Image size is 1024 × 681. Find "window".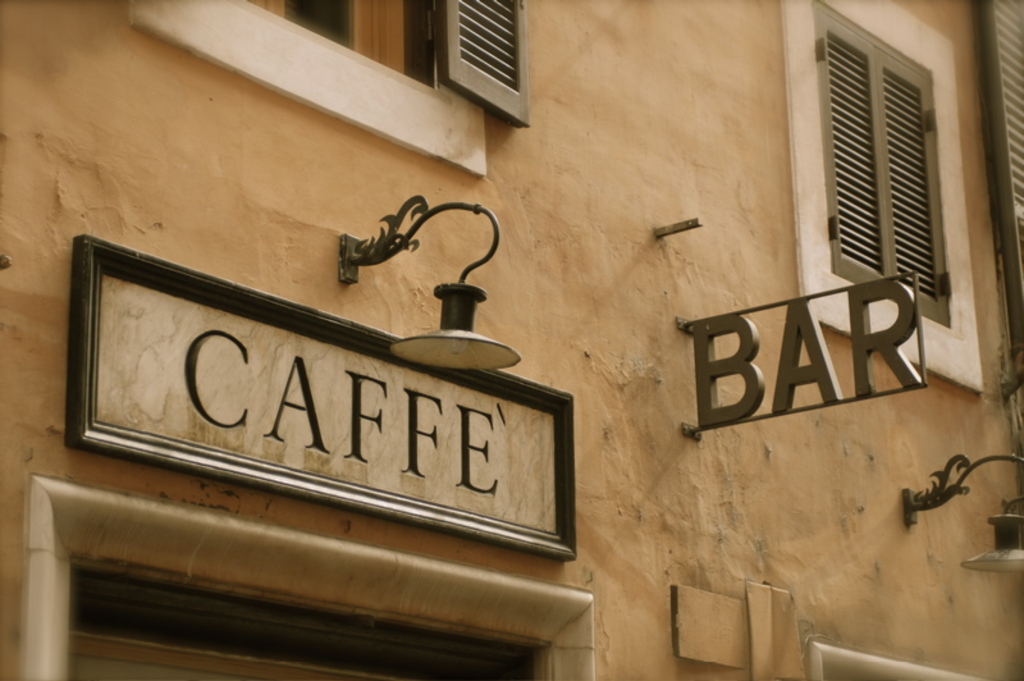
787:0:977:394.
